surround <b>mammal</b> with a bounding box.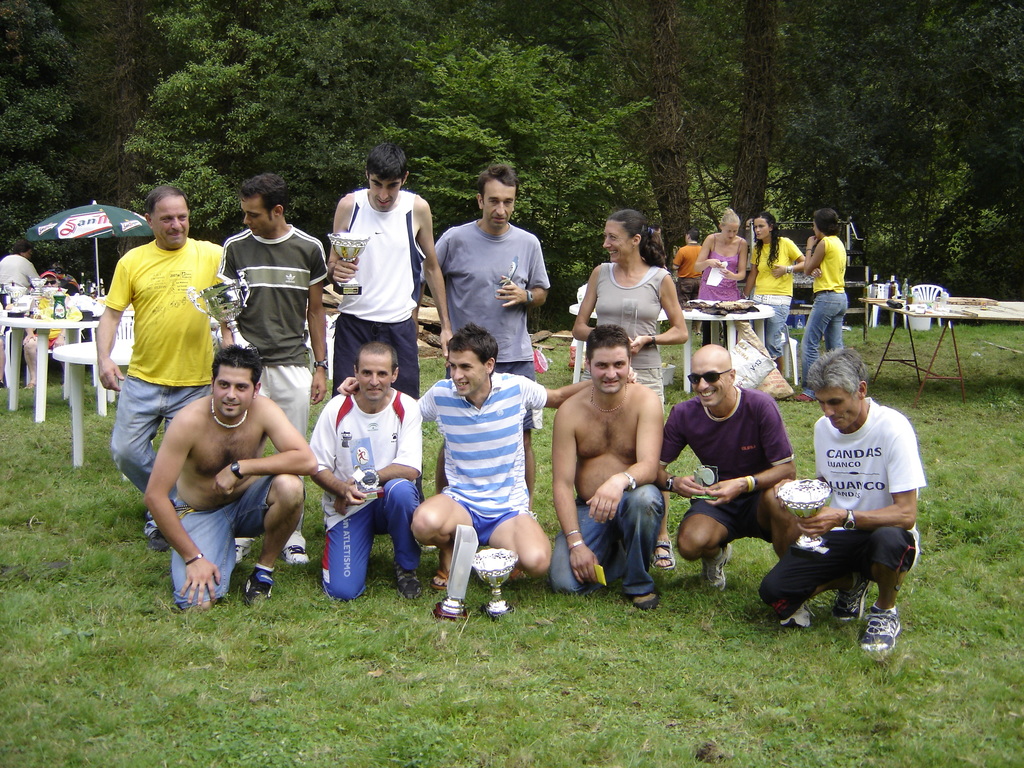
Rect(800, 210, 847, 402).
